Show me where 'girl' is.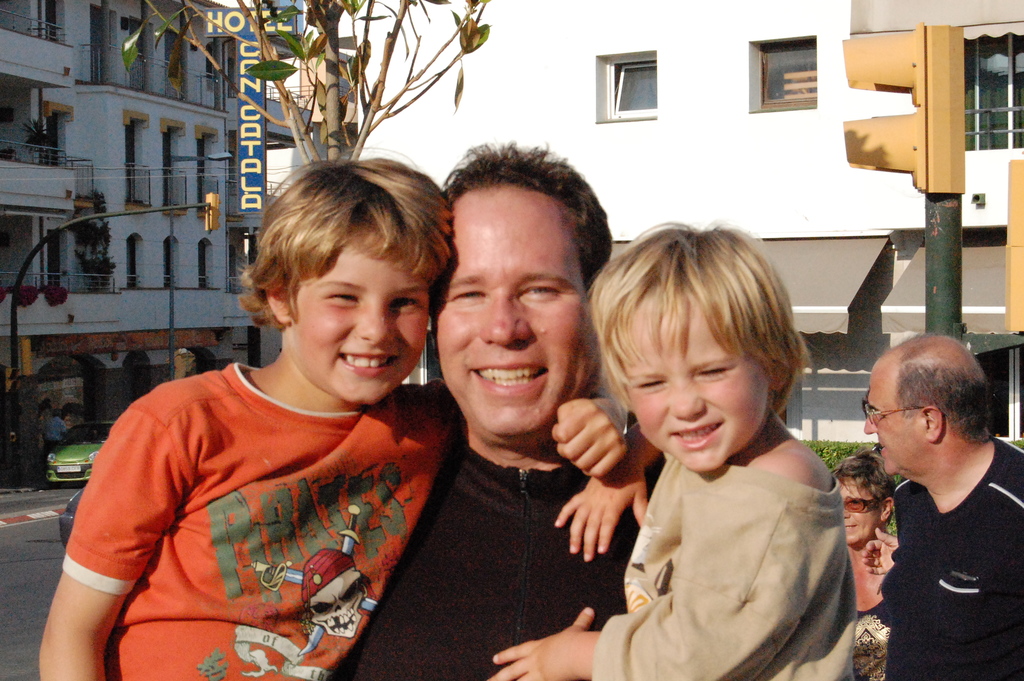
'girl' is at (x1=486, y1=222, x2=854, y2=680).
